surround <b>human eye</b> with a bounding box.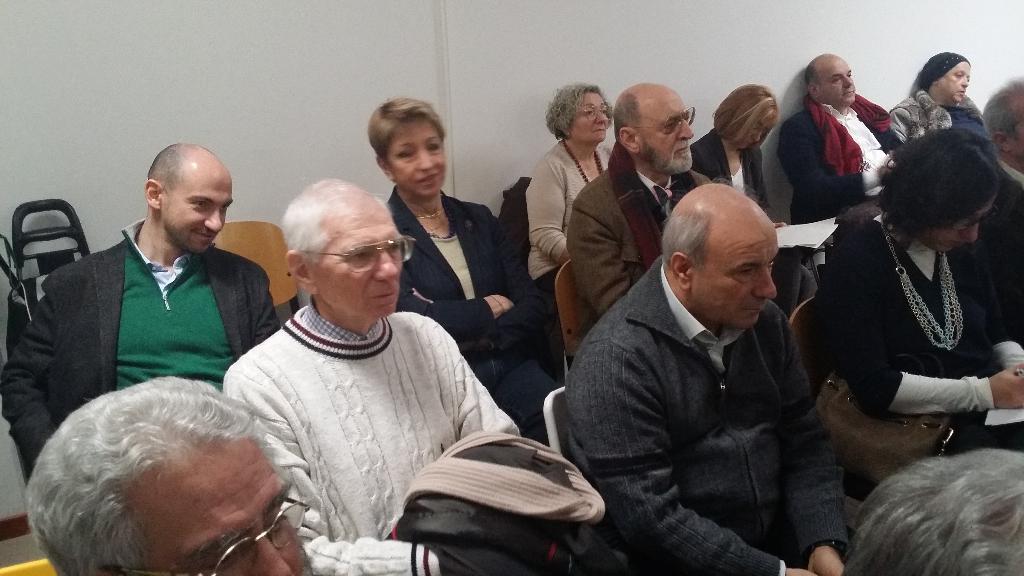
box=[582, 106, 593, 116].
